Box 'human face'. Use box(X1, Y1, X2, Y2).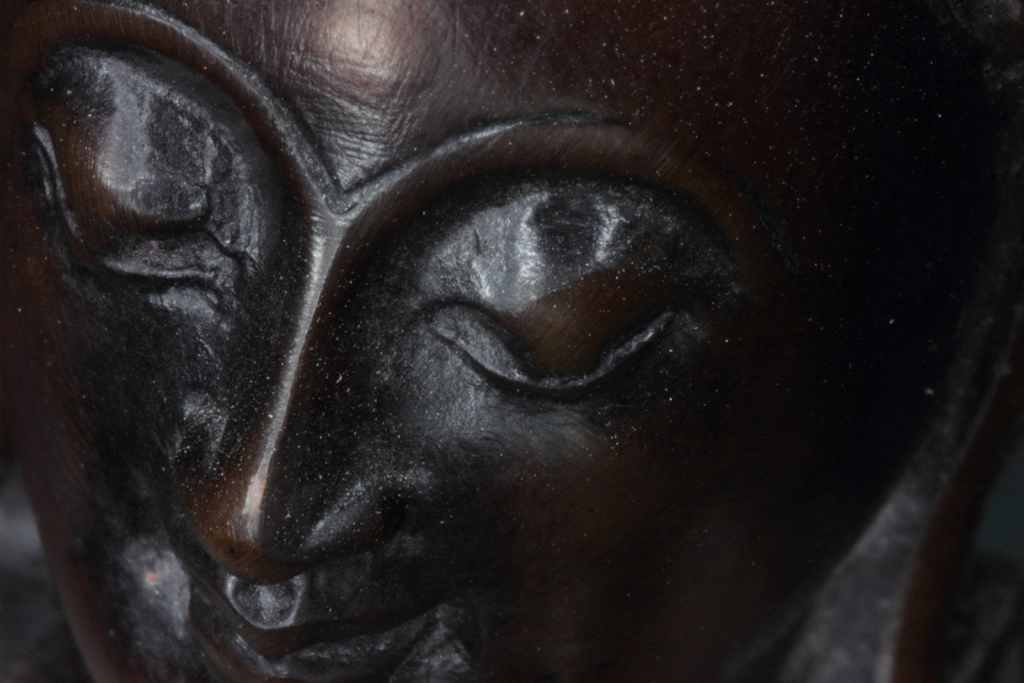
box(0, 0, 998, 682).
